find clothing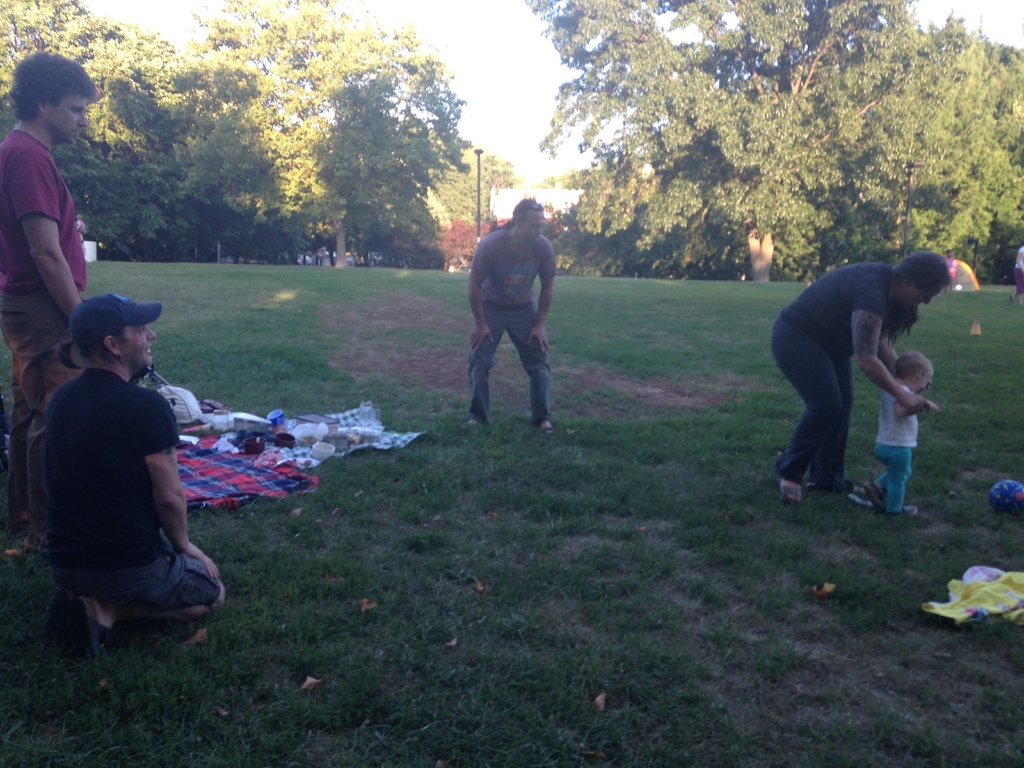
bbox=(48, 363, 221, 609)
